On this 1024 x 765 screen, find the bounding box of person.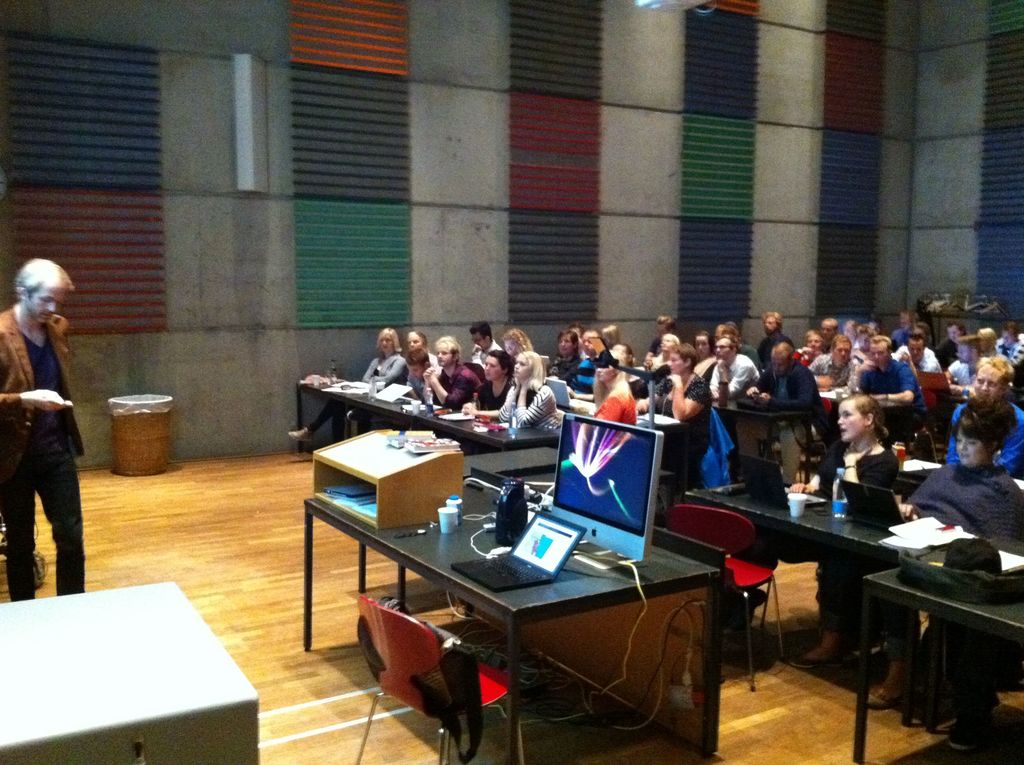
Bounding box: [x1=588, y1=351, x2=630, y2=422].
